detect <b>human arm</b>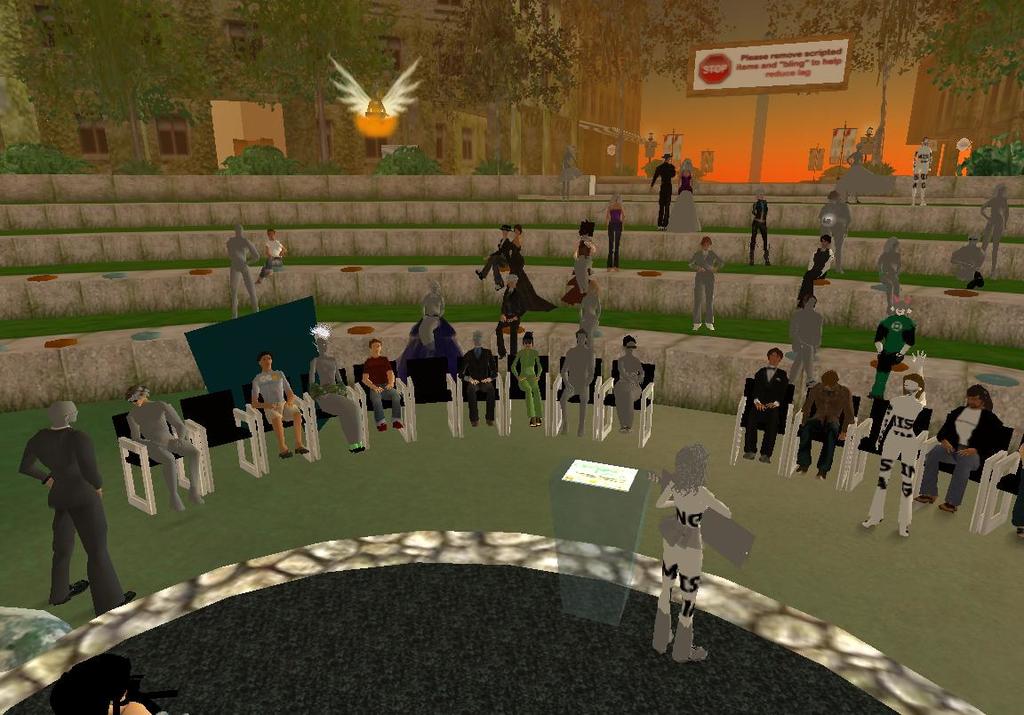
region(1002, 197, 1014, 228)
